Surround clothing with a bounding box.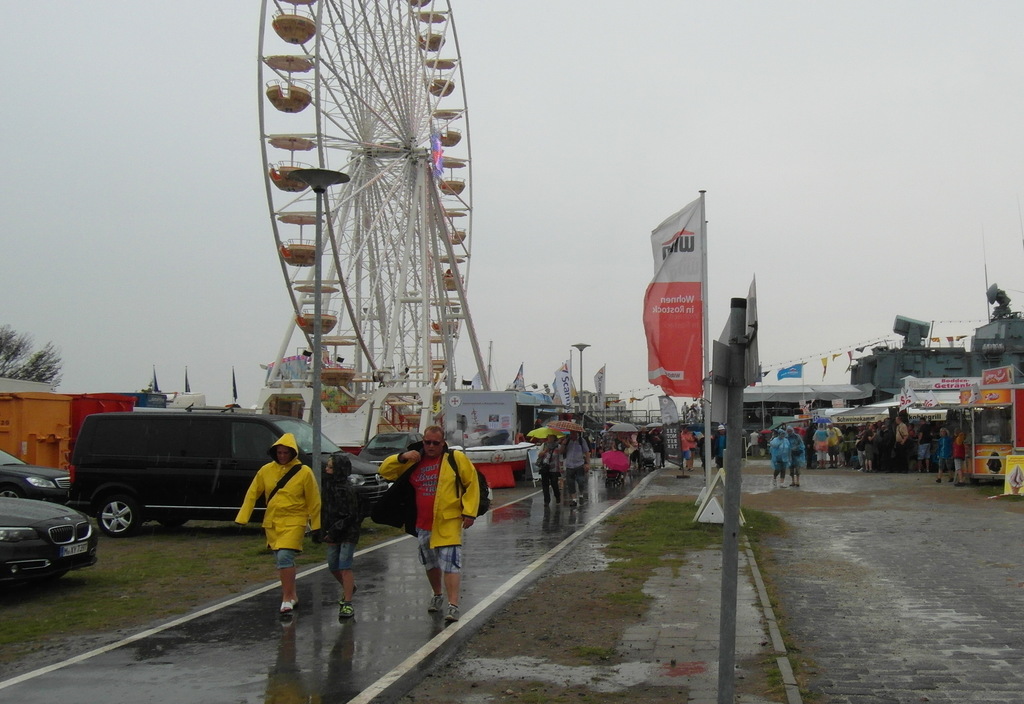
bbox=[560, 435, 586, 493].
